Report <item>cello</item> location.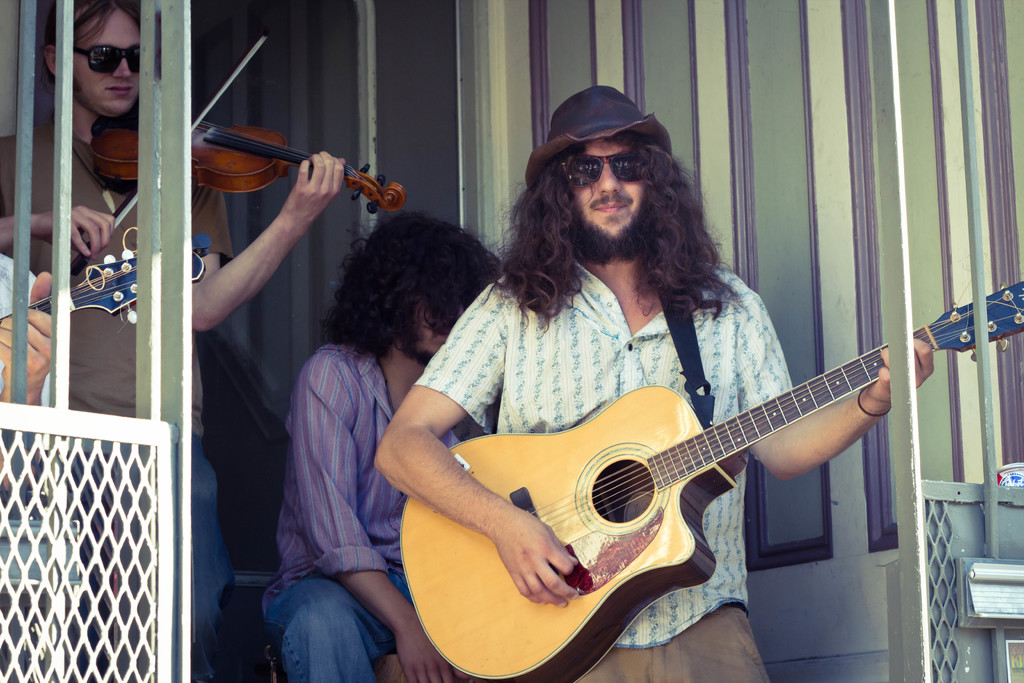
Report: 72 35 404 277.
